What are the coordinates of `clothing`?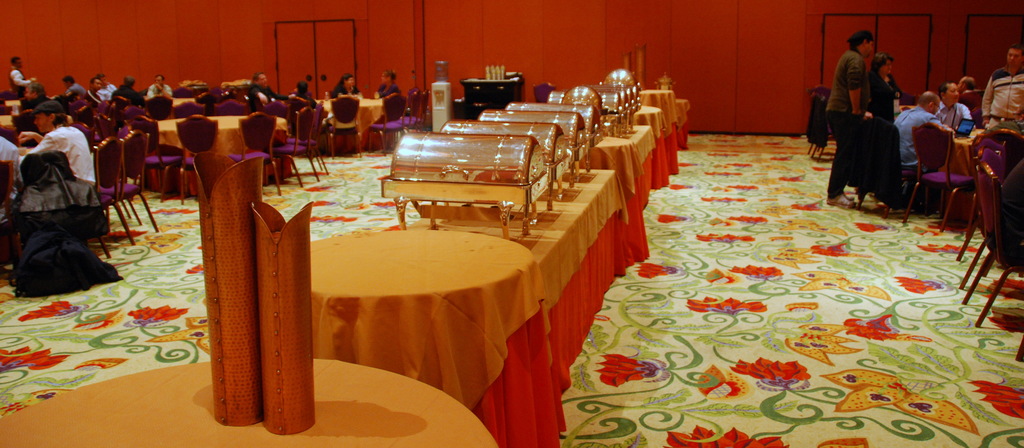
l=890, t=103, r=959, b=175.
